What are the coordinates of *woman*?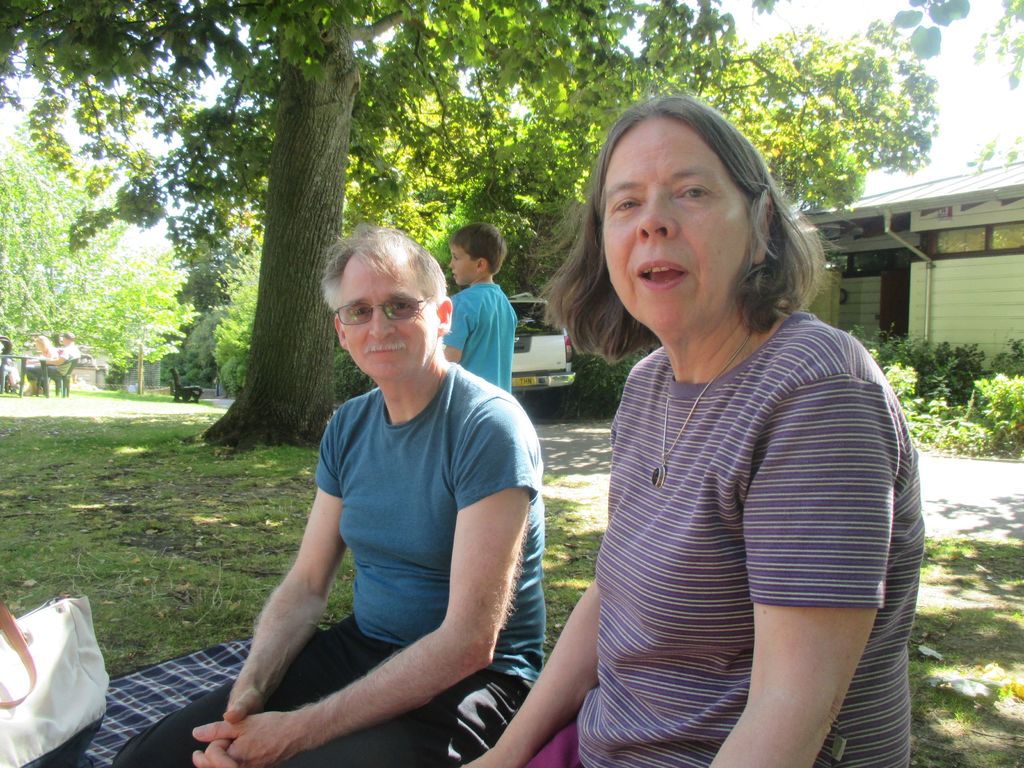
rect(506, 114, 920, 760).
